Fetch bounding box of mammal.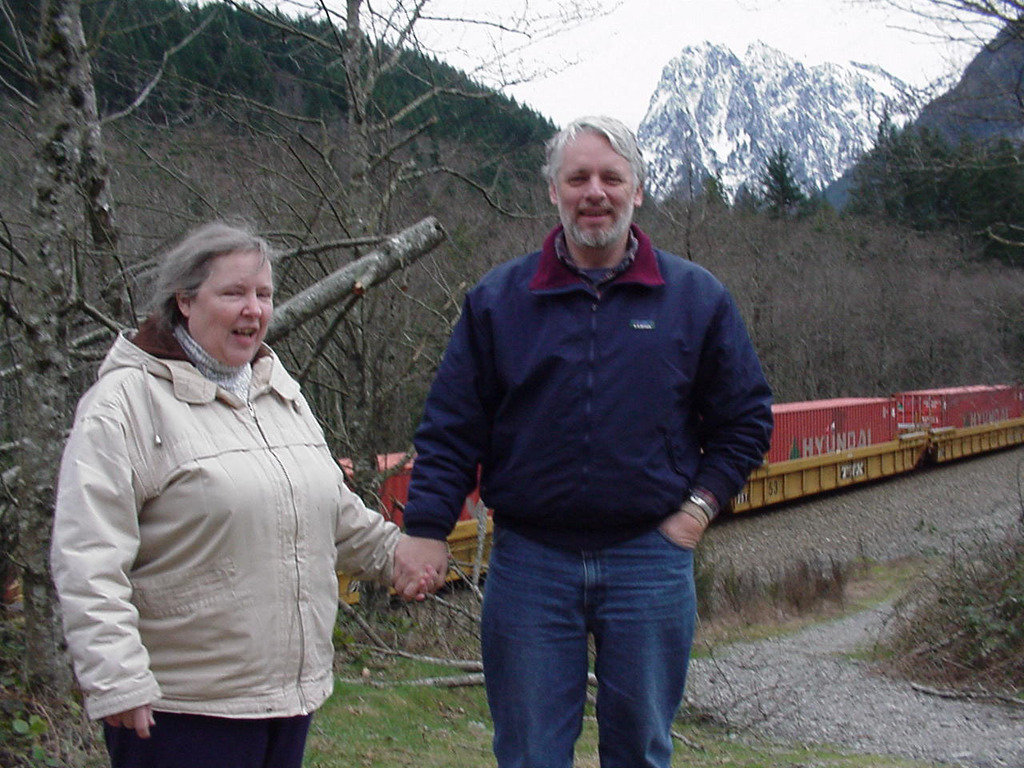
Bbox: Rect(47, 218, 450, 767).
